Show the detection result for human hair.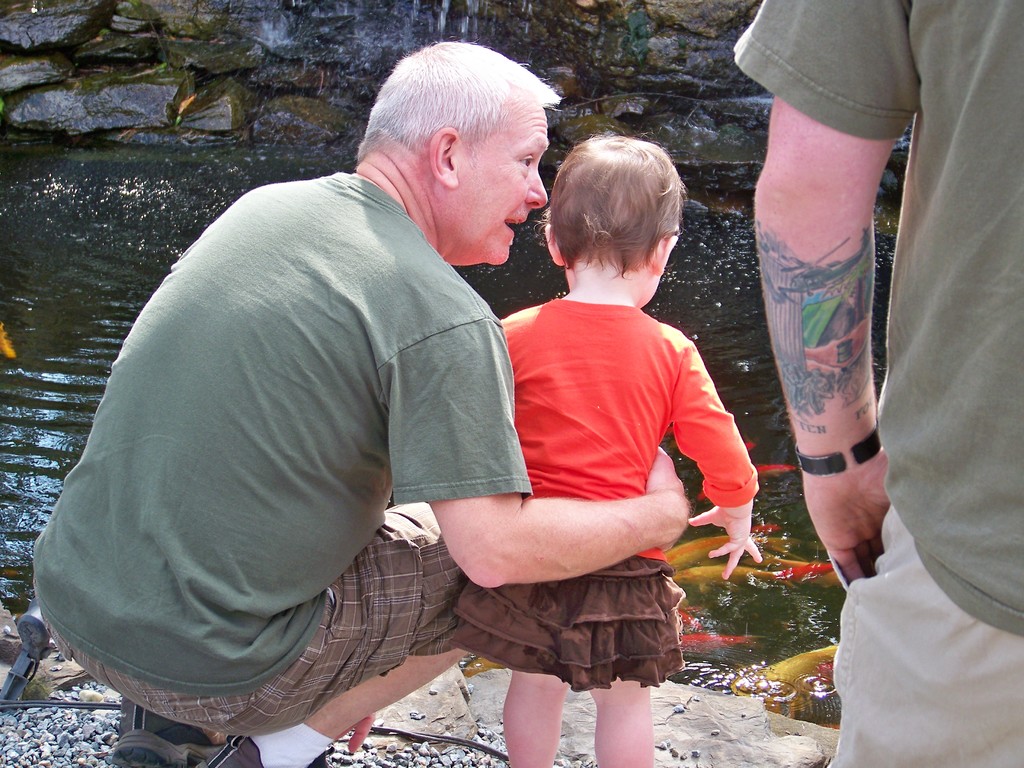
box(552, 131, 694, 289).
